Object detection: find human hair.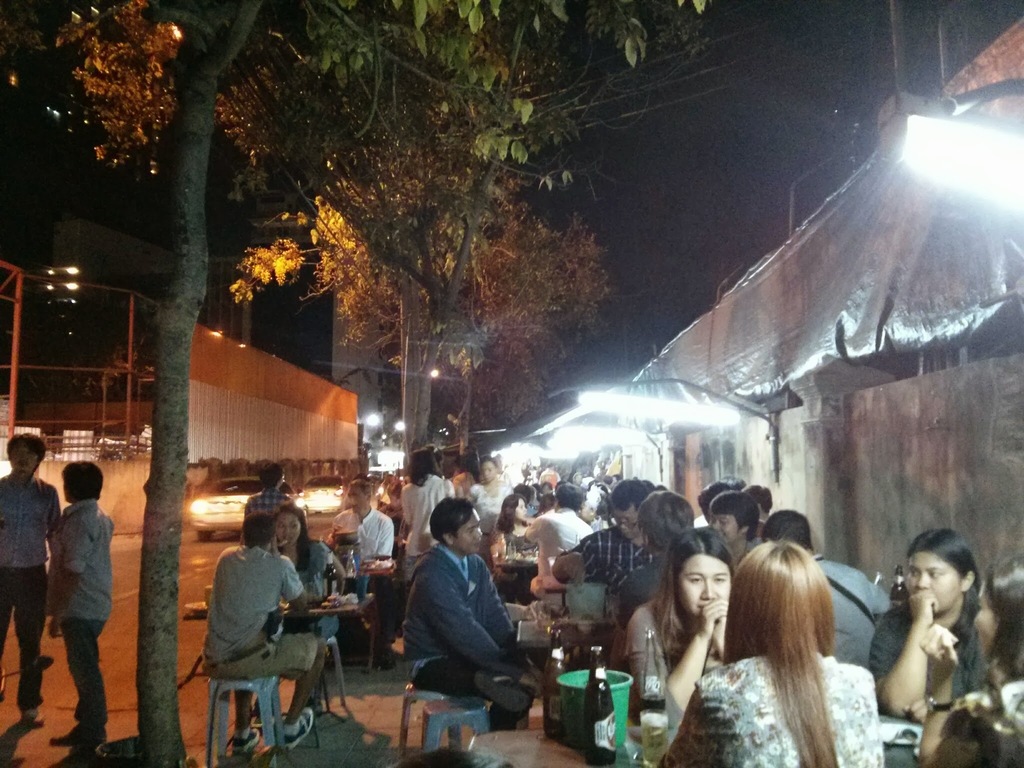
650, 532, 738, 675.
